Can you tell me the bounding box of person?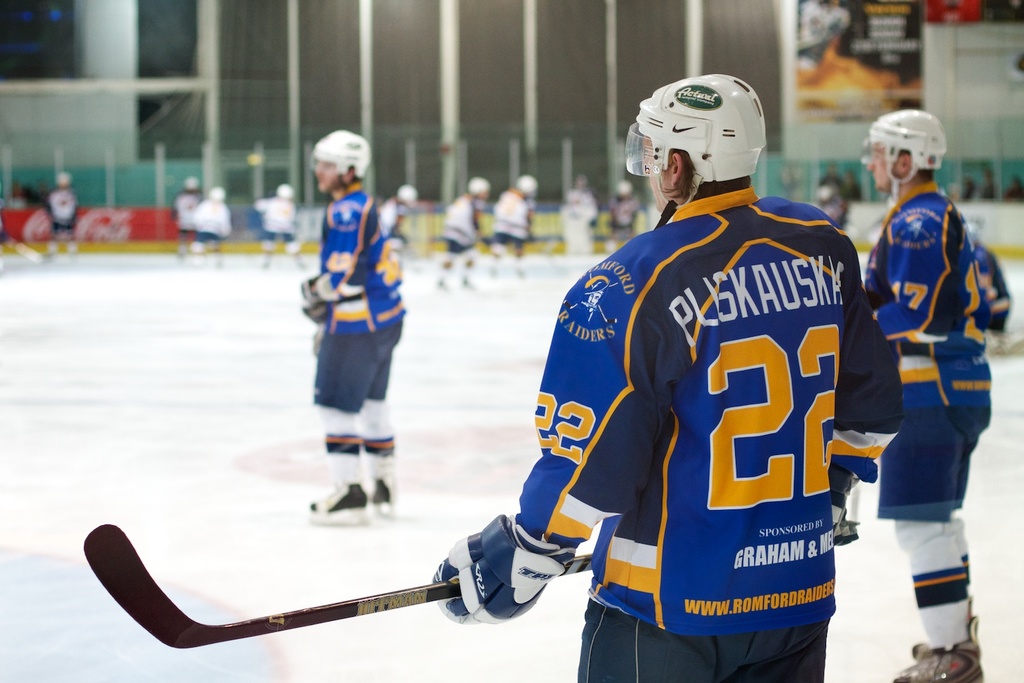
381 189 406 242.
